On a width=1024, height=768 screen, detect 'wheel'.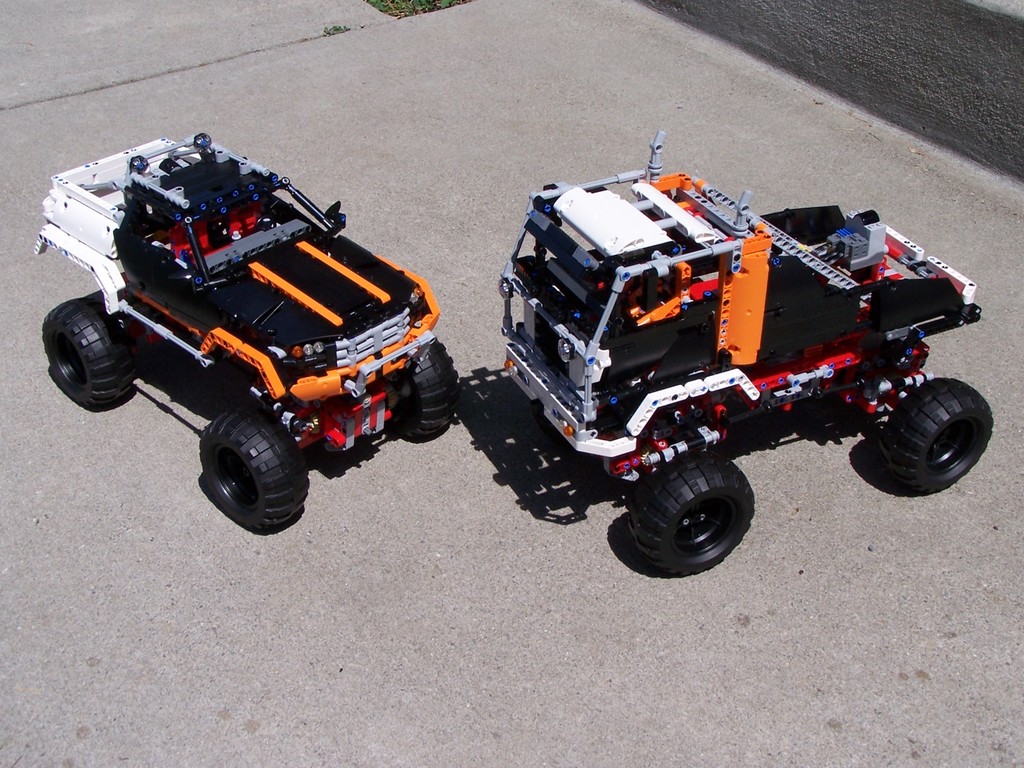
pyautogui.locateOnScreen(197, 404, 305, 525).
